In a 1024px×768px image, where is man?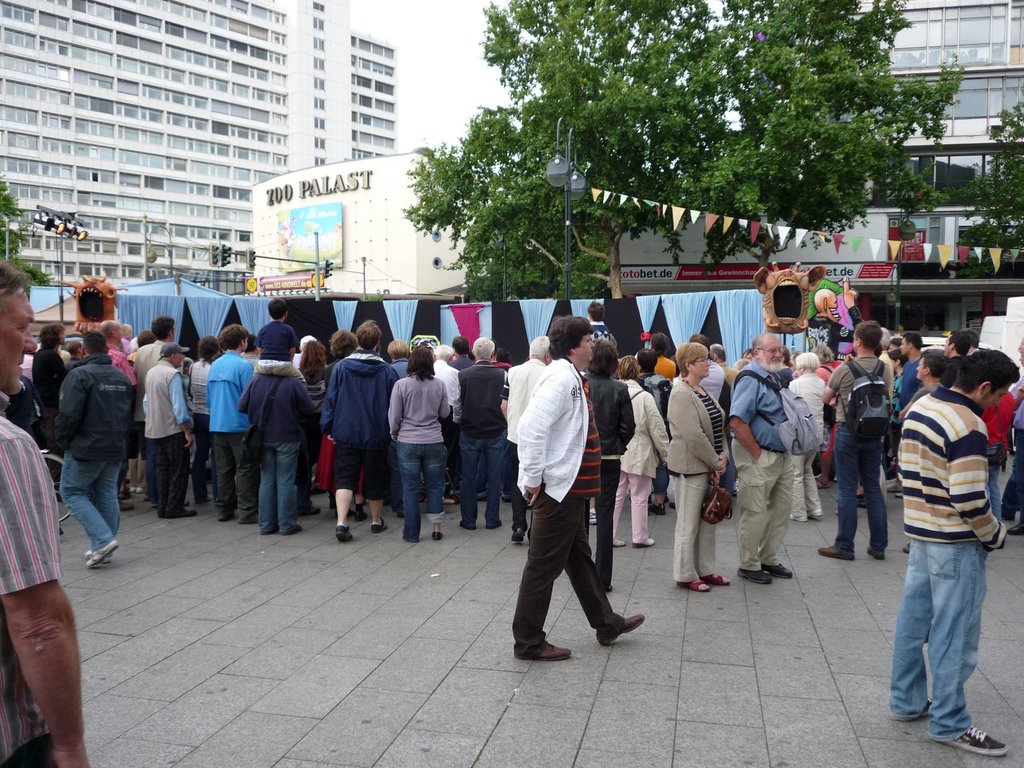
bbox(894, 329, 924, 414).
